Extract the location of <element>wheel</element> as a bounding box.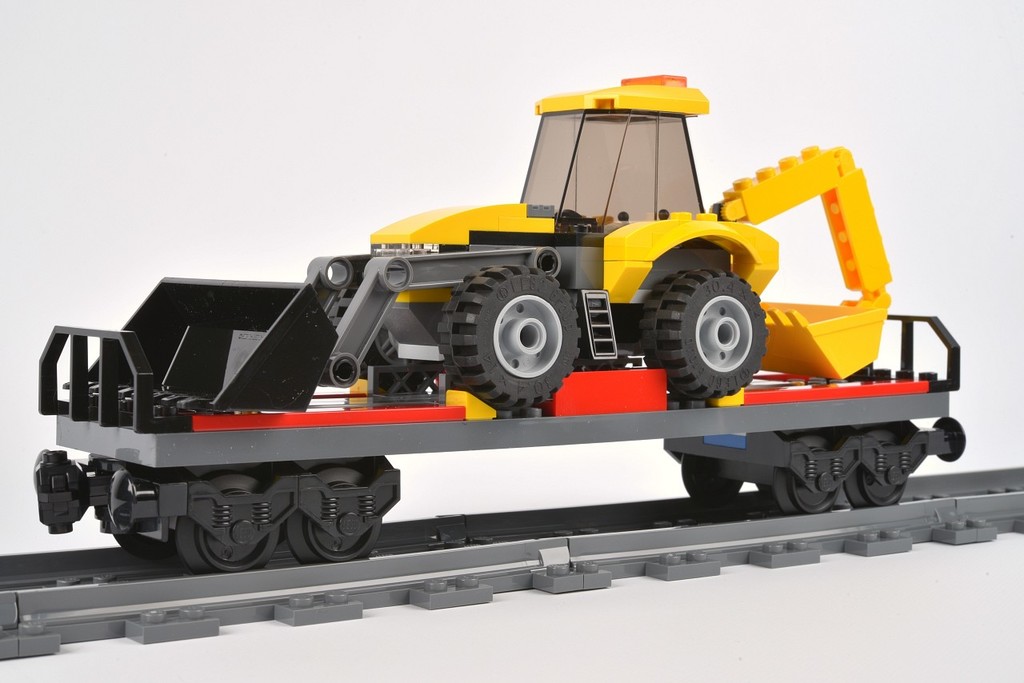
284/463/385/565.
